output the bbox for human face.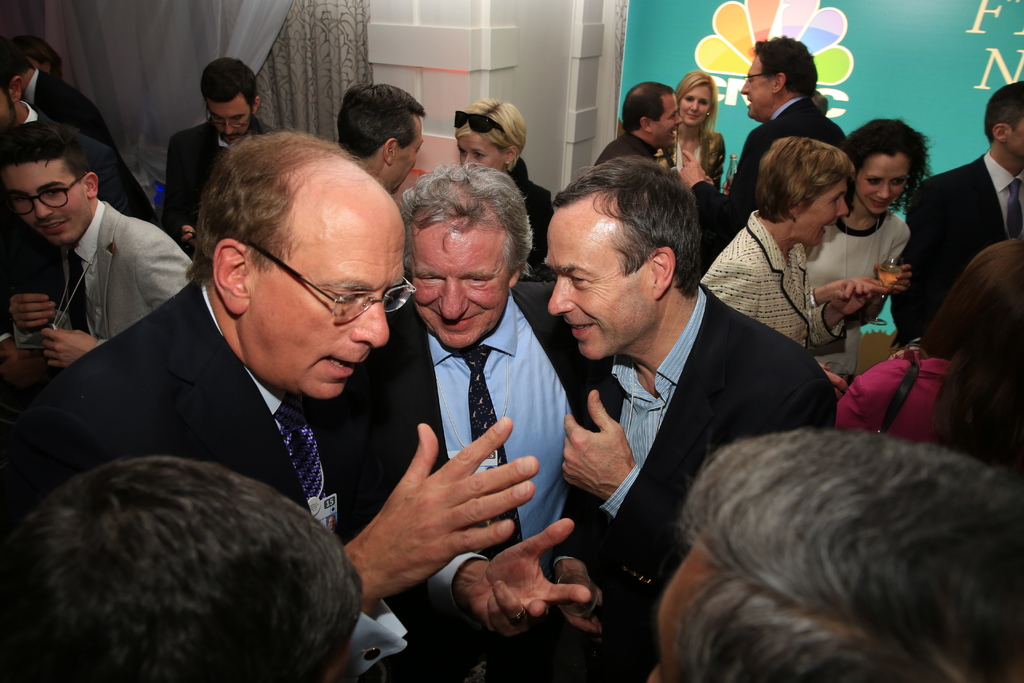
pyautogui.locateOnScreen(544, 209, 649, 358).
